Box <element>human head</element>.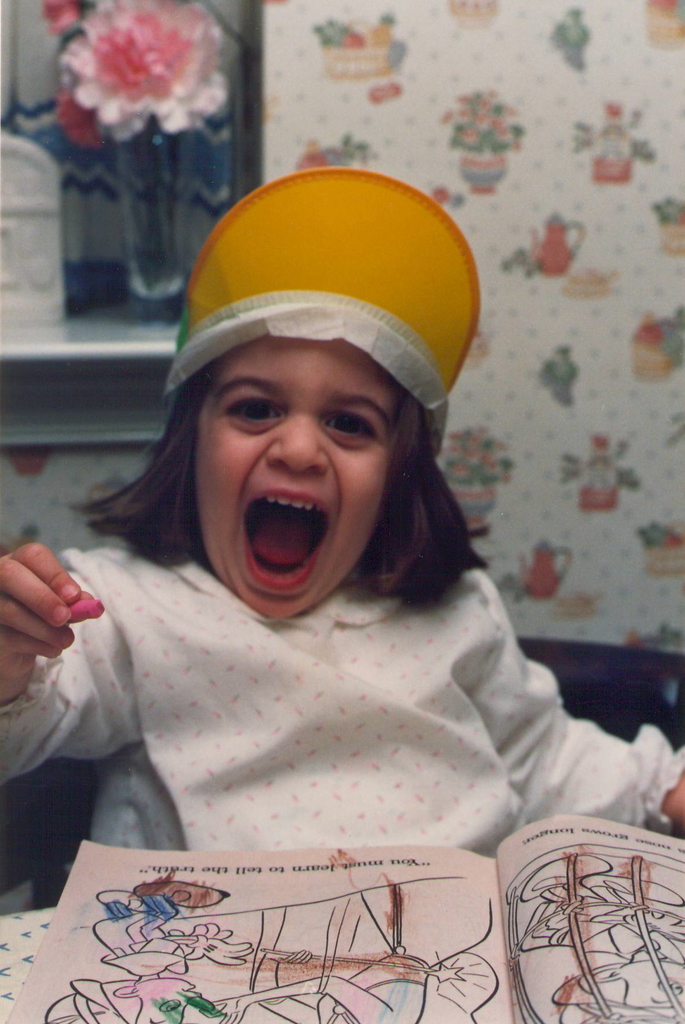
l=171, t=296, r=445, b=630.
